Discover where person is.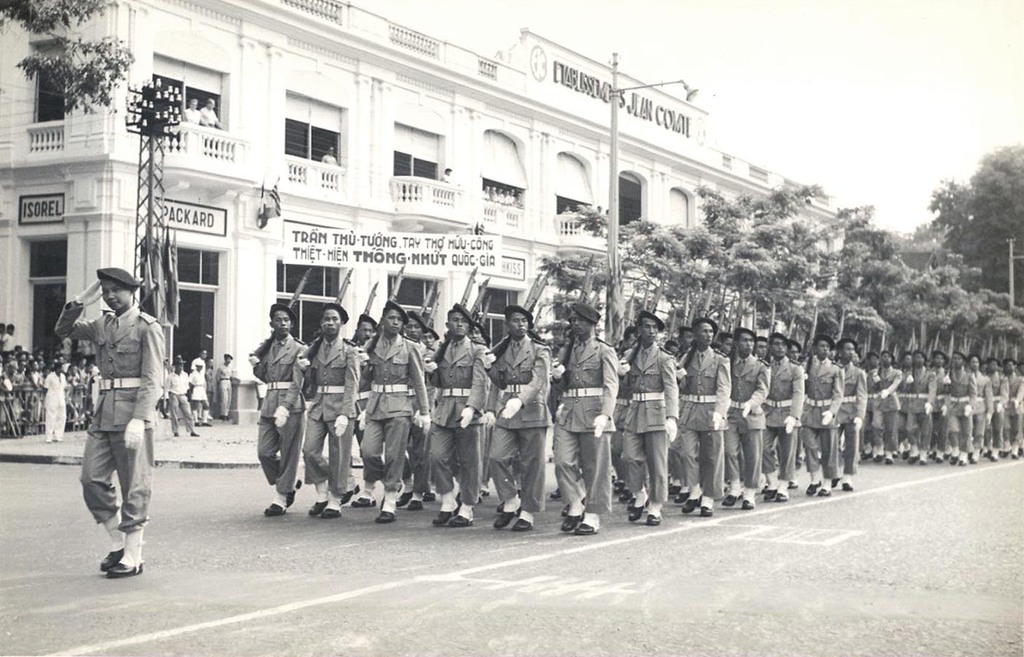
Discovered at locate(319, 148, 339, 189).
